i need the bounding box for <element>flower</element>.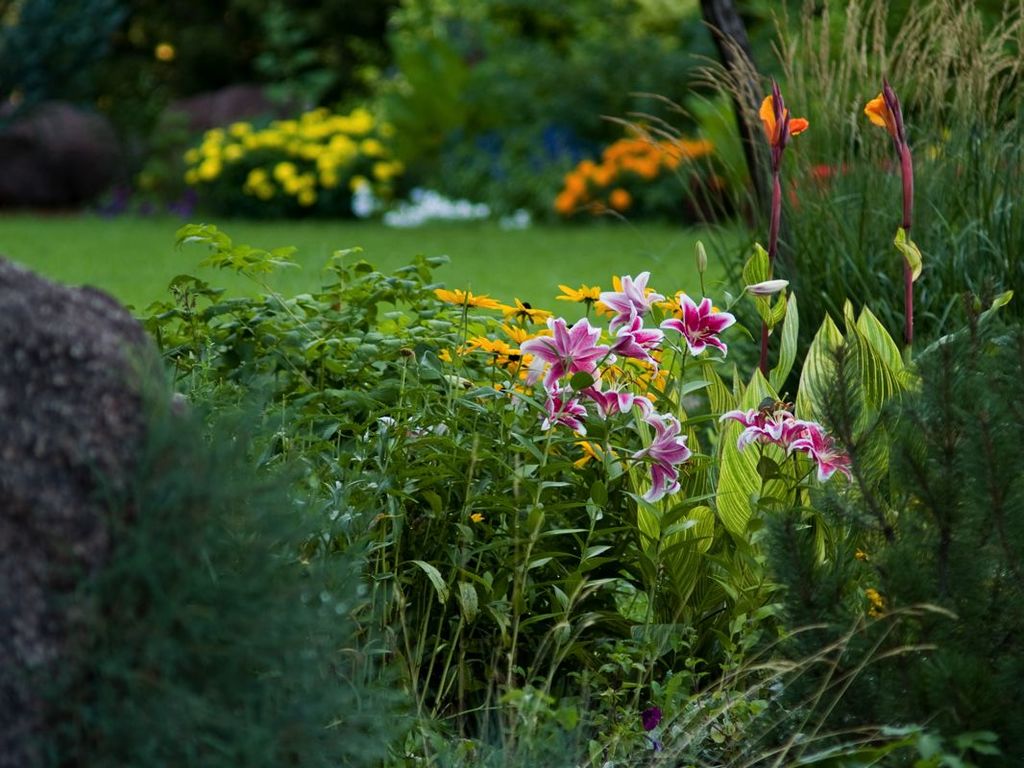
Here it is: crop(635, 416, 686, 502).
